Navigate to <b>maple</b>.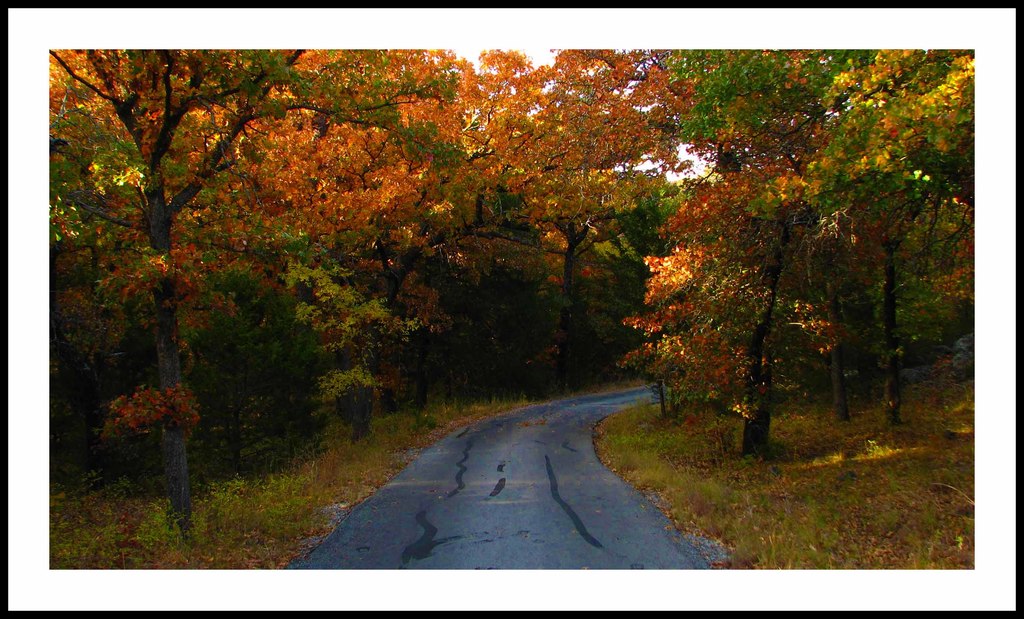
Navigation target: [42, 49, 977, 546].
